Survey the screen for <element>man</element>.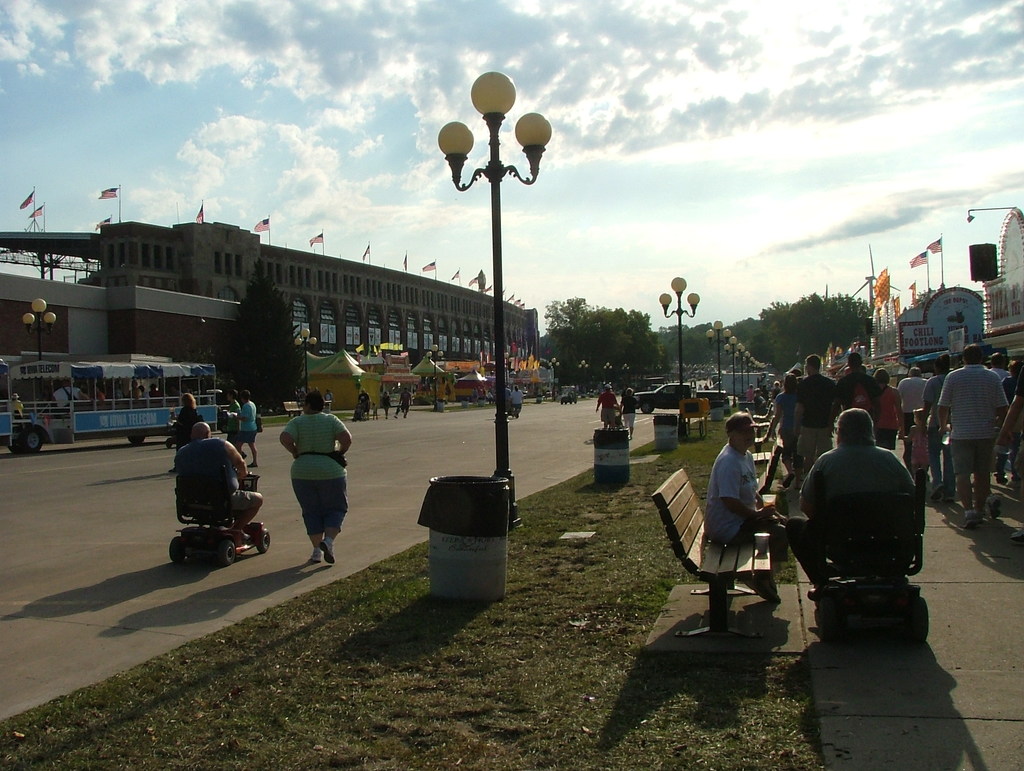
Survey found: bbox(222, 387, 240, 440).
